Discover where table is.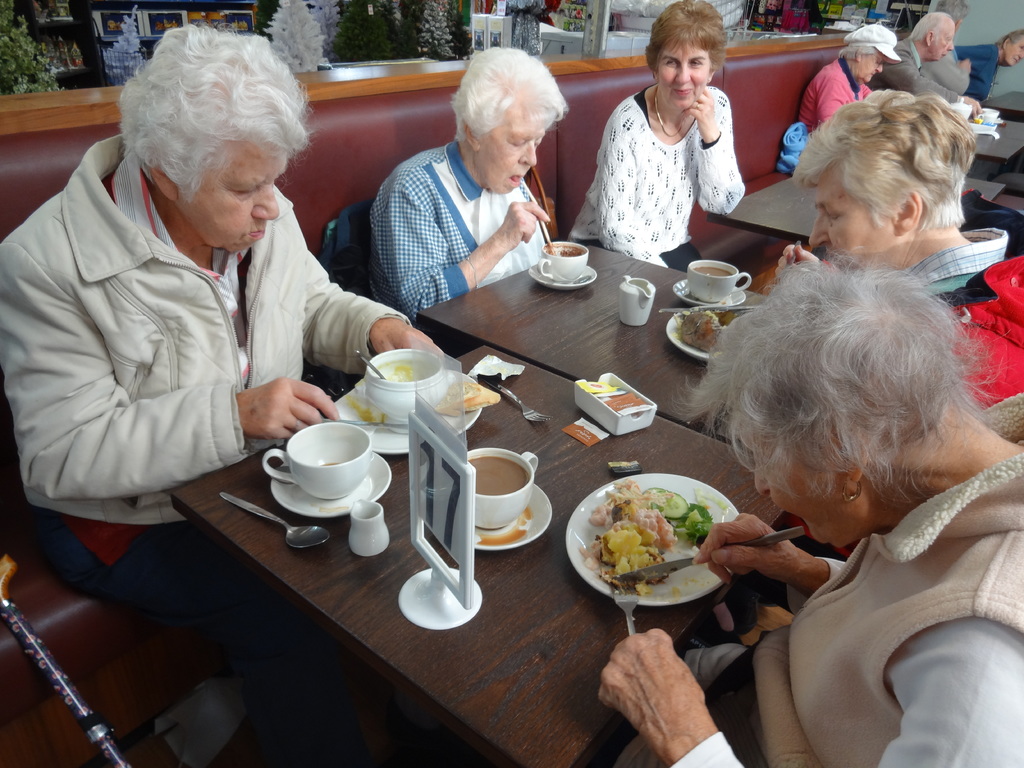
Discovered at <bbox>955, 100, 1023, 172</bbox>.
